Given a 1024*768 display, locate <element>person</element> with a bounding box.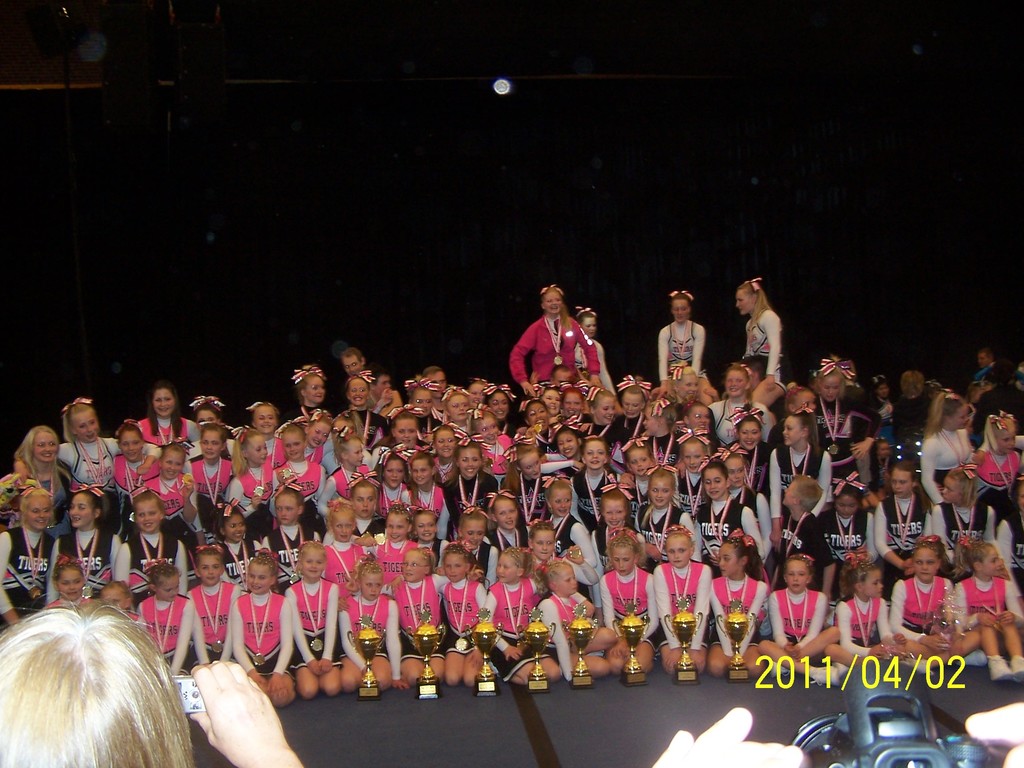
Located: <bbox>435, 538, 484, 685</bbox>.
